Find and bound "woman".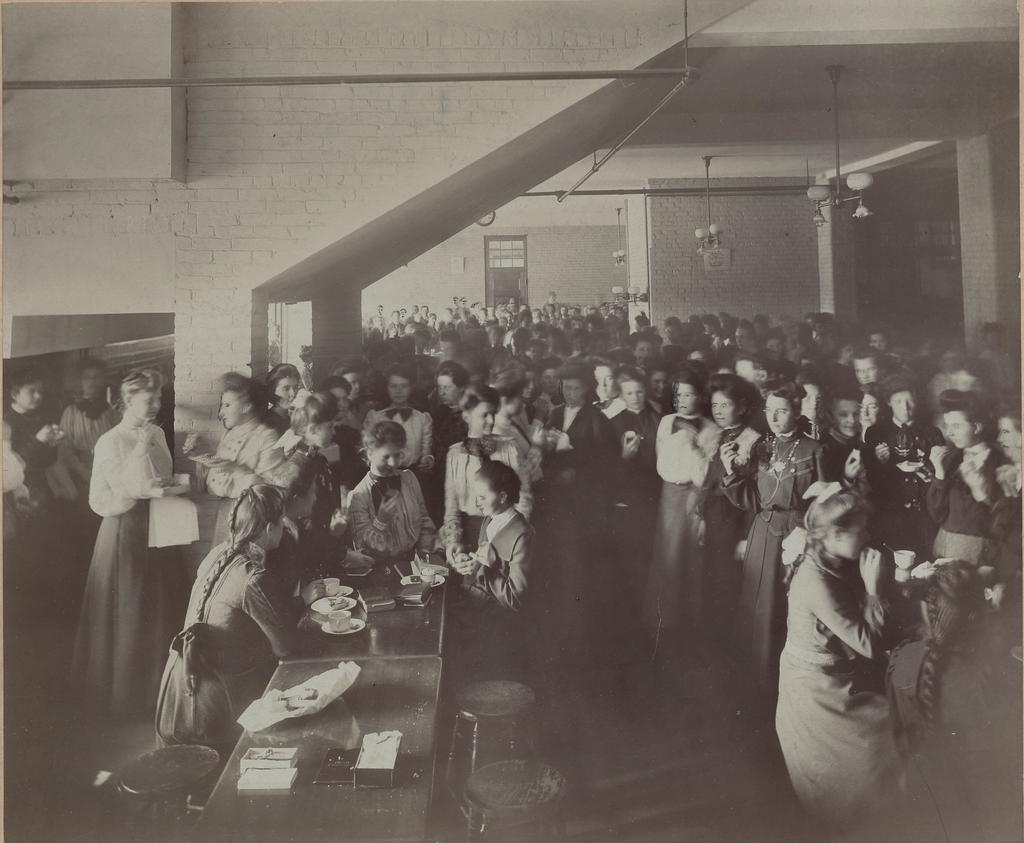
Bound: BBox(636, 377, 718, 636).
